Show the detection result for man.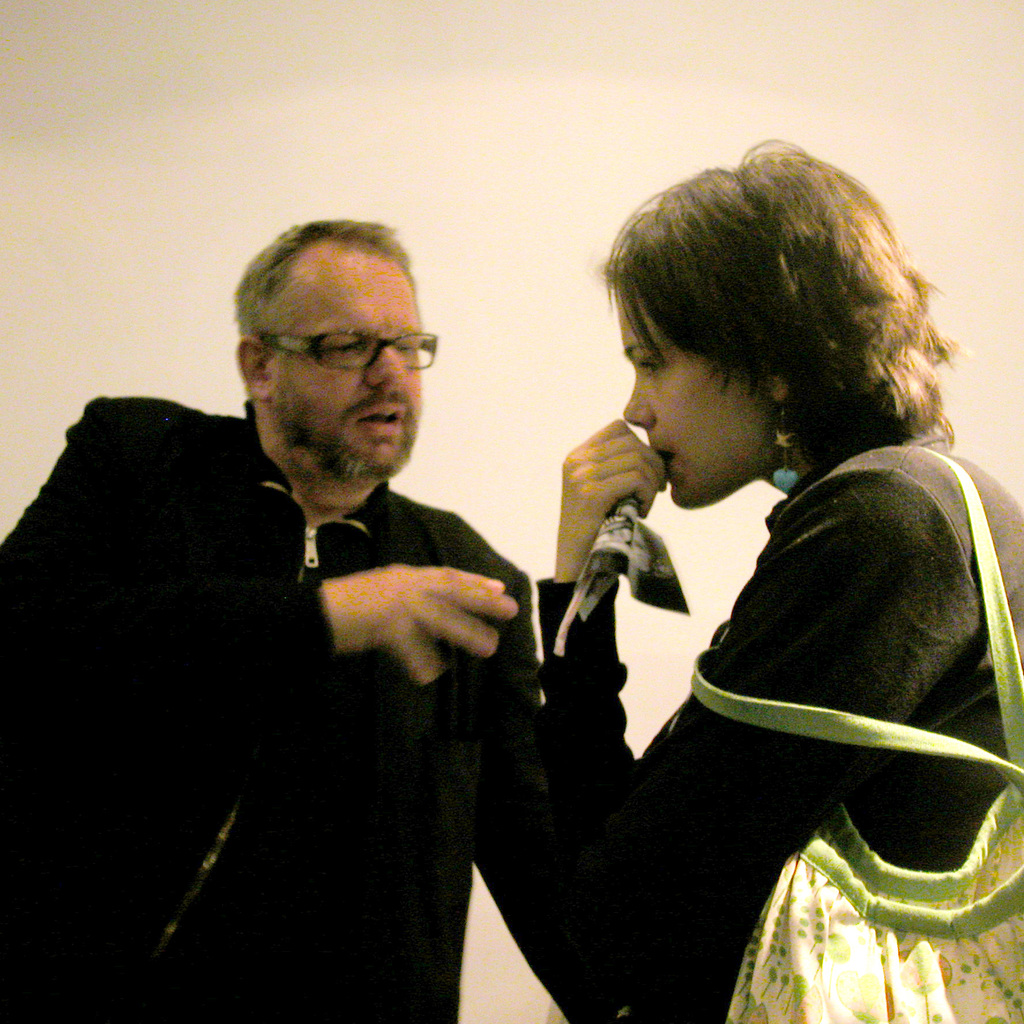
bbox=(0, 213, 568, 1023).
